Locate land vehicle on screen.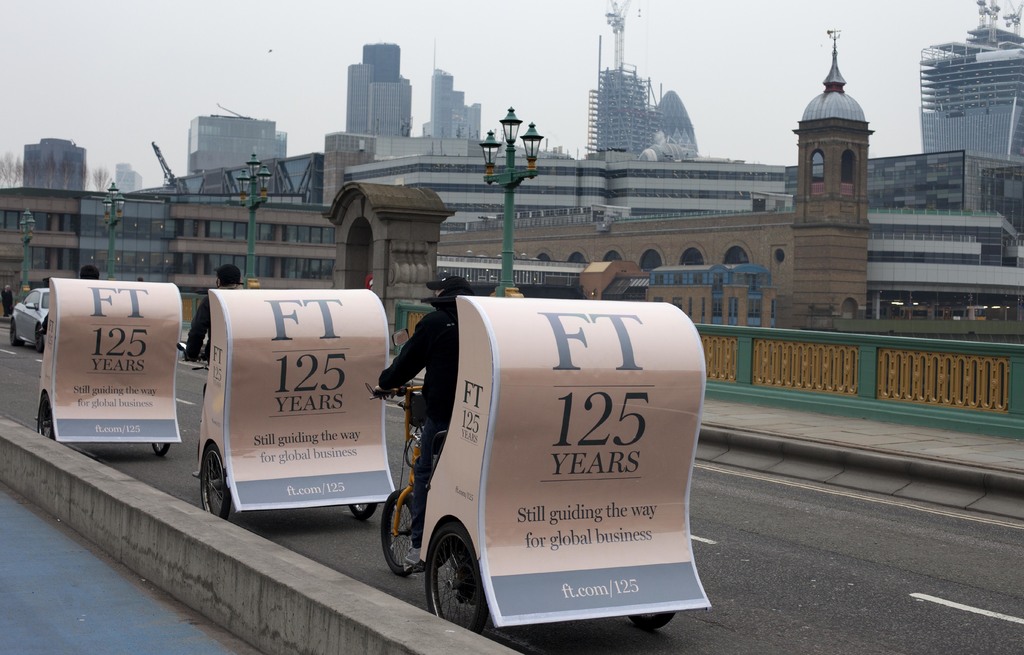
On screen at [409, 292, 729, 654].
